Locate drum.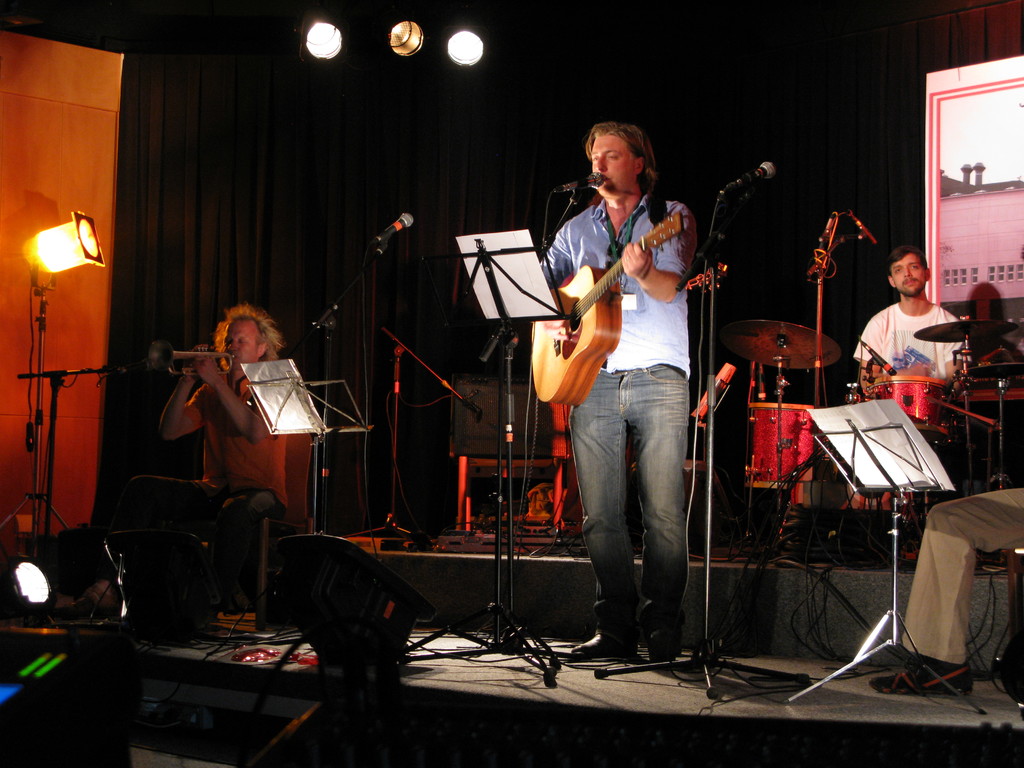
Bounding box: select_region(867, 378, 955, 445).
